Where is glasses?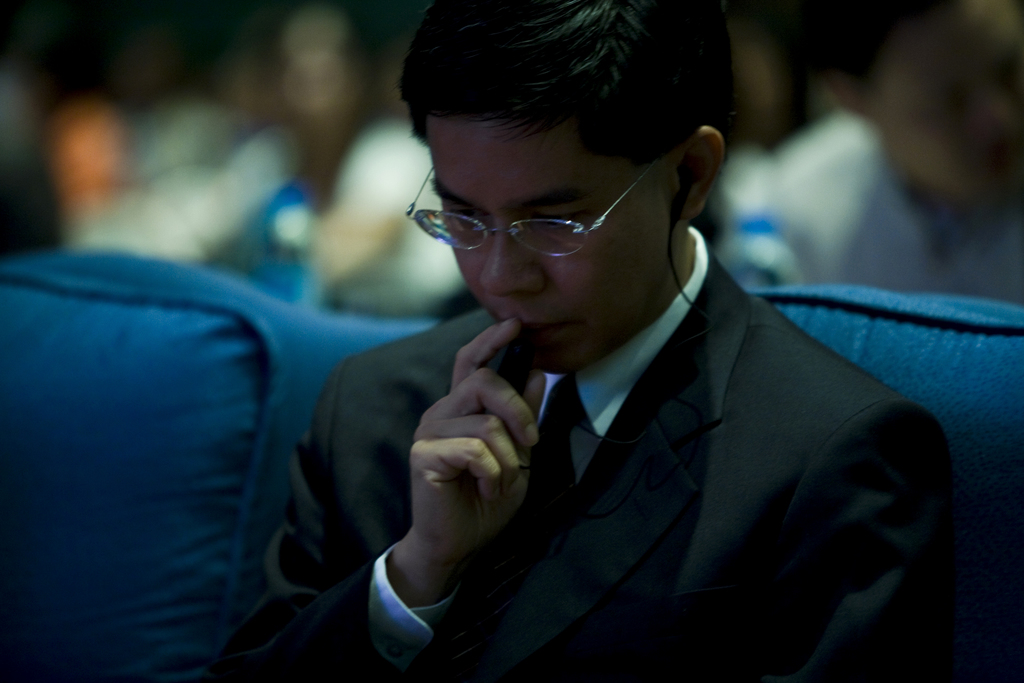
region(409, 166, 680, 258).
